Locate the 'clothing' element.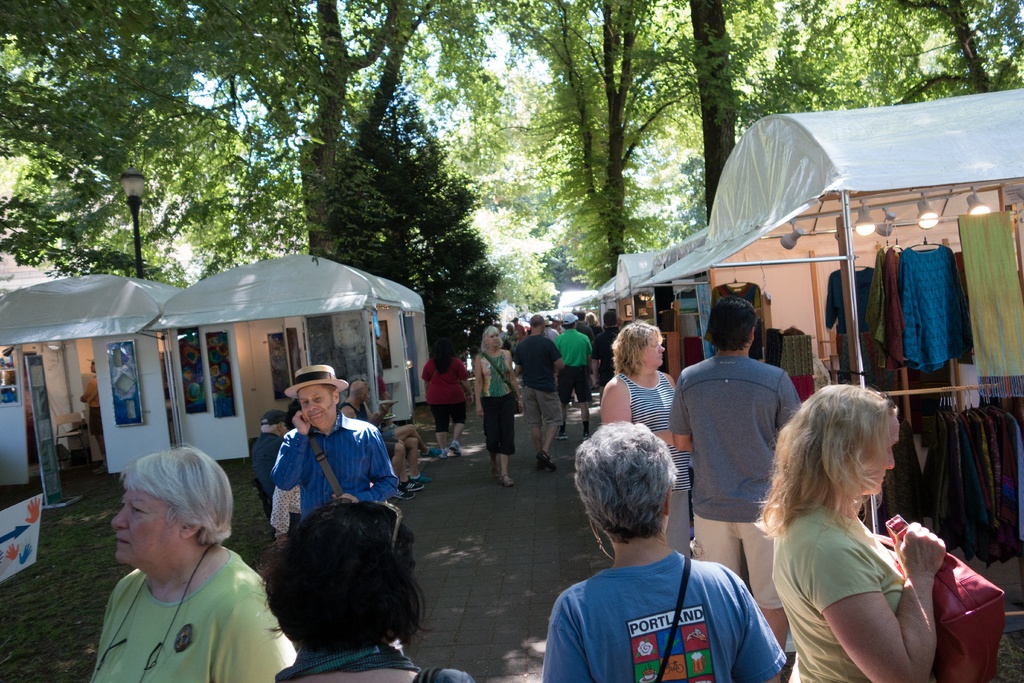
Element bbox: [x1=612, y1=363, x2=696, y2=555].
